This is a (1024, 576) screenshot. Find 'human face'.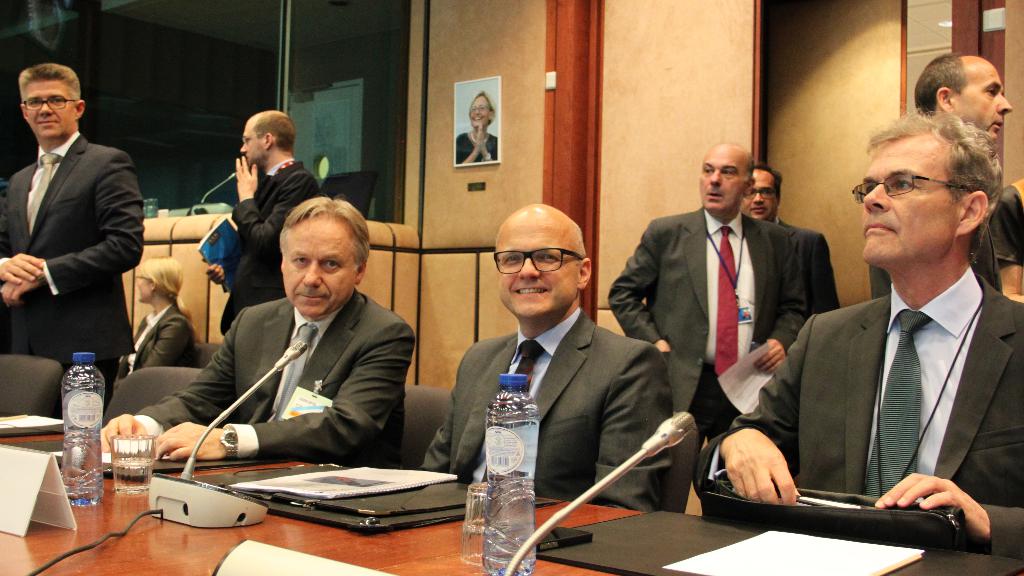
Bounding box: bbox=[136, 275, 147, 303].
